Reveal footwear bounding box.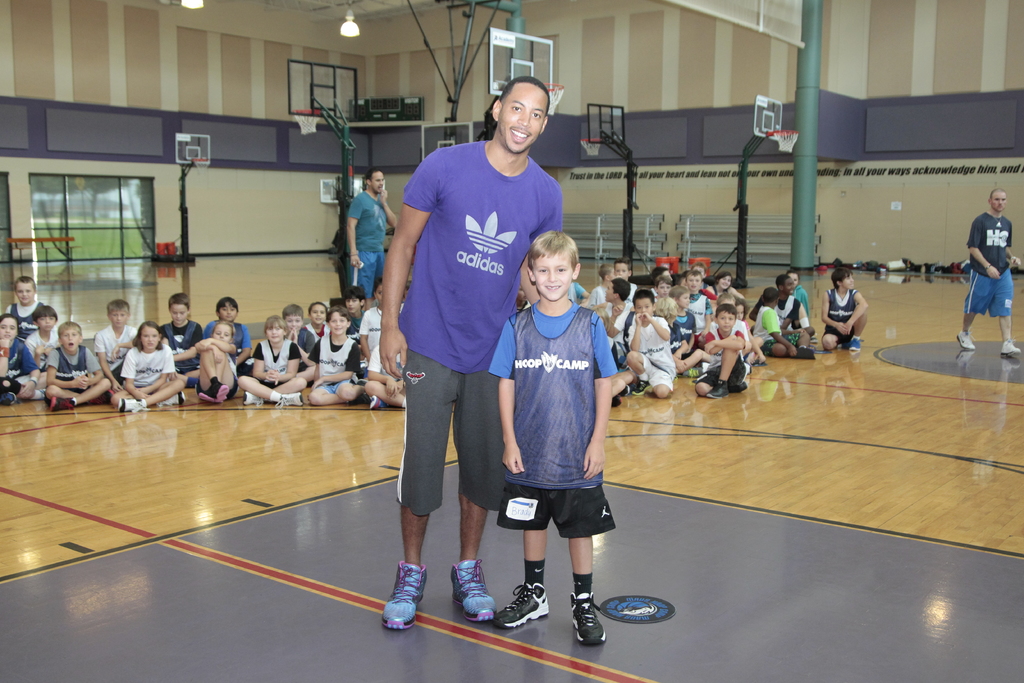
Revealed: (568,588,608,646).
